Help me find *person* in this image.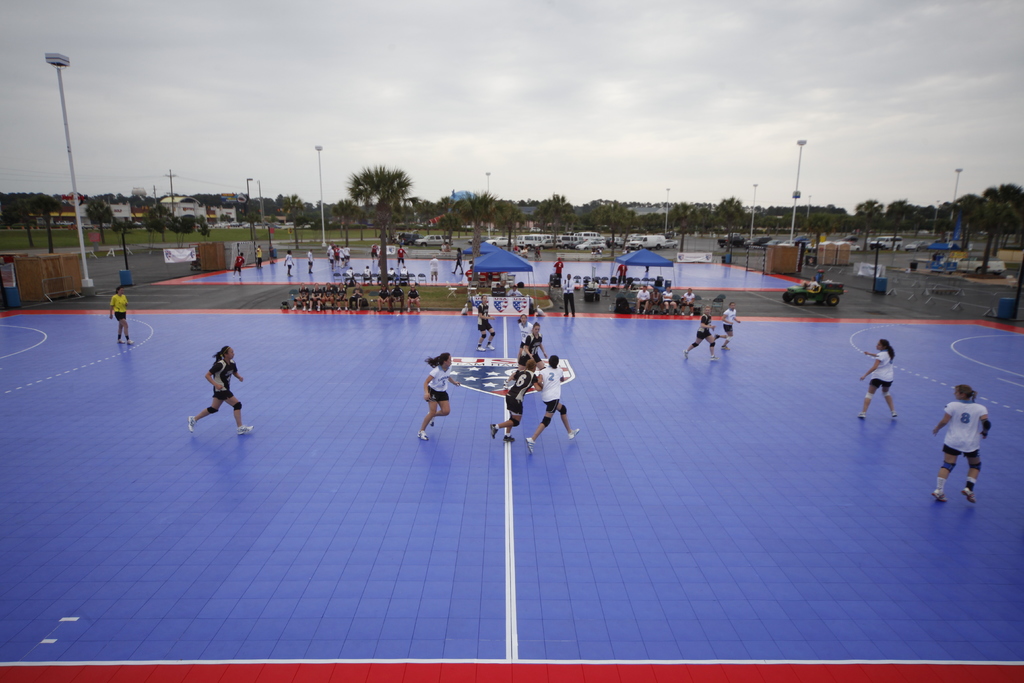
Found it: Rect(648, 291, 664, 315).
